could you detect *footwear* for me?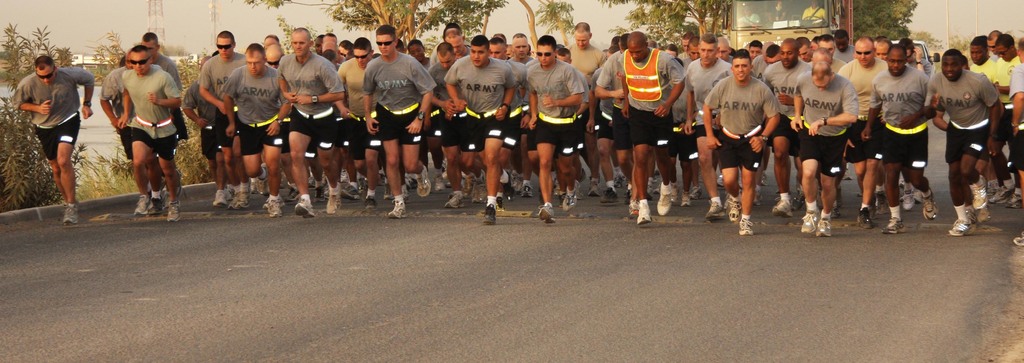
Detection result: (x1=225, y1=186, x2=239, y2=198).
